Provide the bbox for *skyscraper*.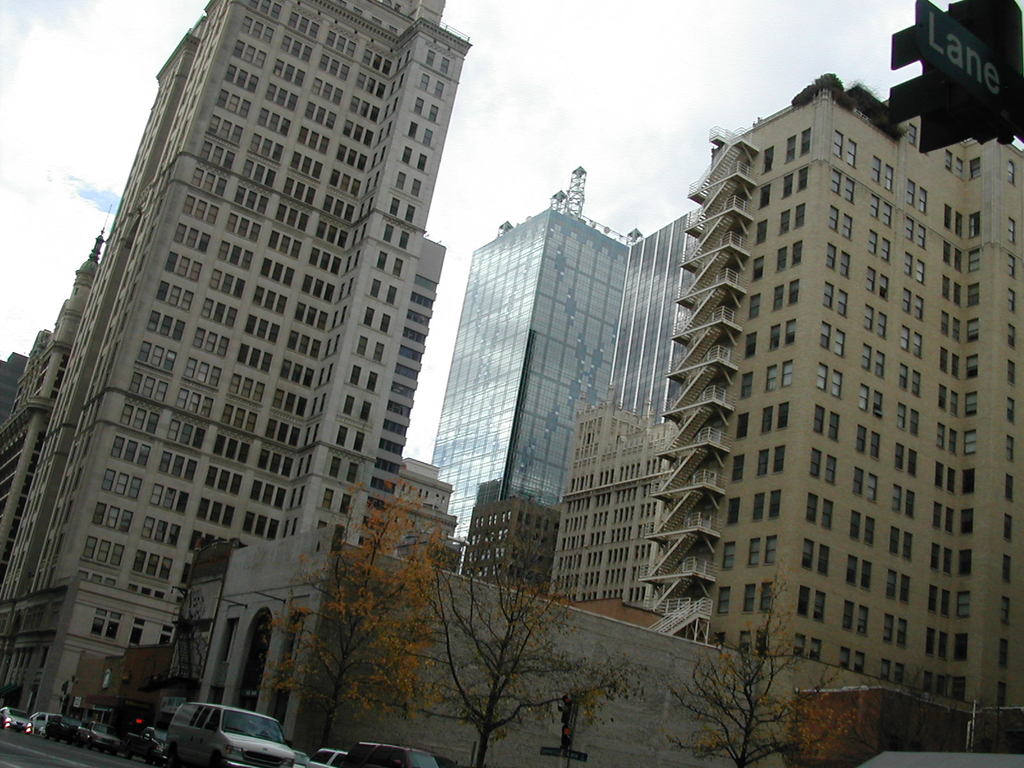
bbox=(555, 64, 1023, 760).
